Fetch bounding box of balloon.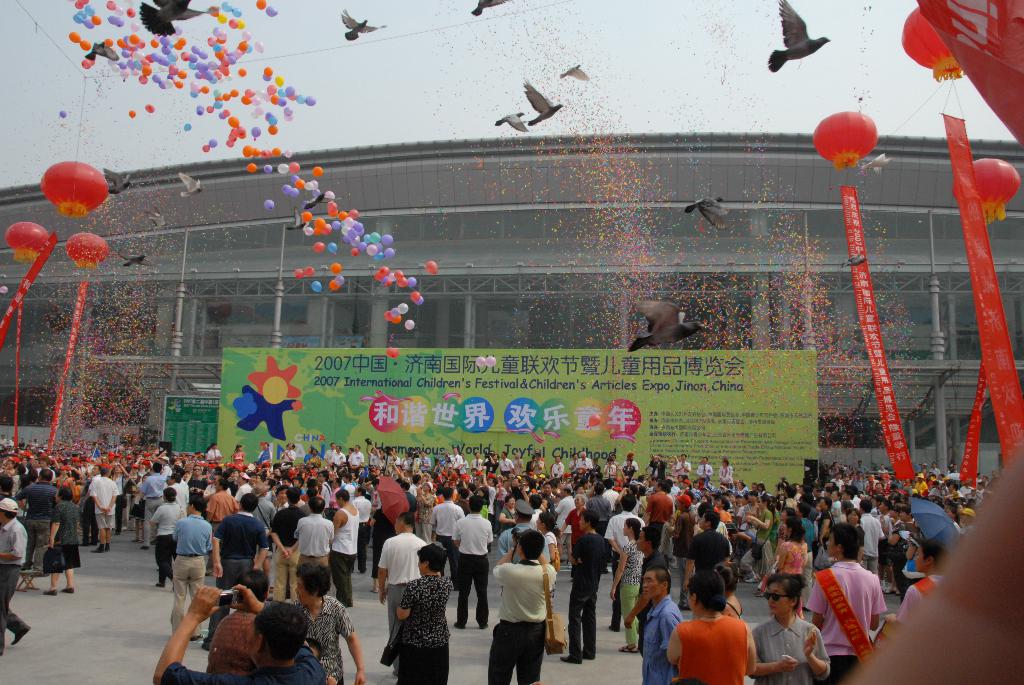
Bbox: (396, 302, 410, 313).
